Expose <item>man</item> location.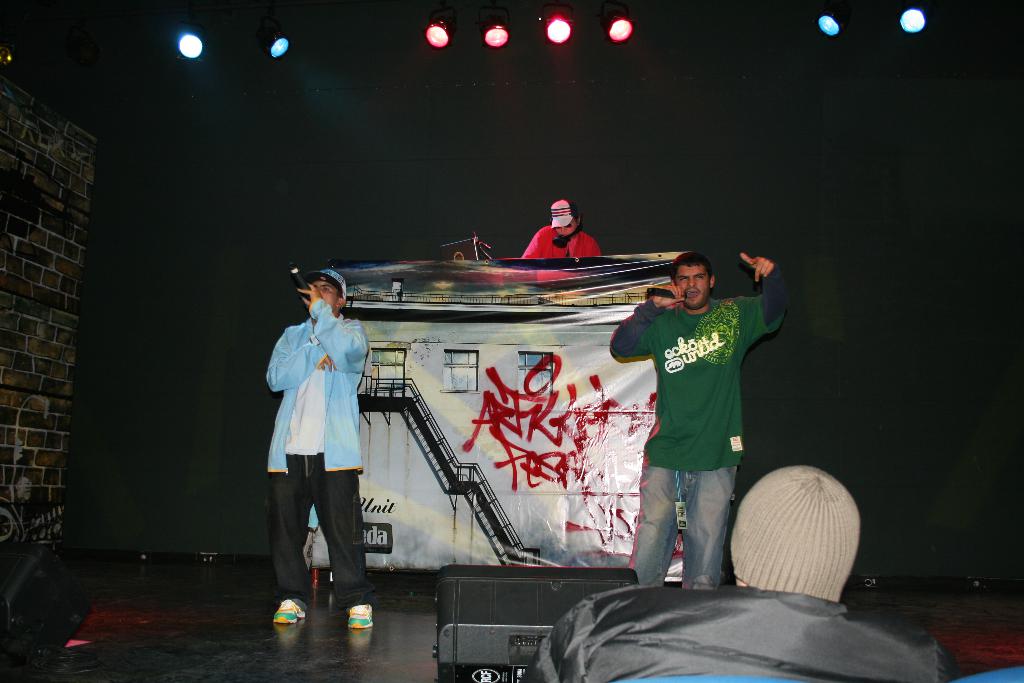
Exposed at [left=261, top=267, right=374, bottom=629].
